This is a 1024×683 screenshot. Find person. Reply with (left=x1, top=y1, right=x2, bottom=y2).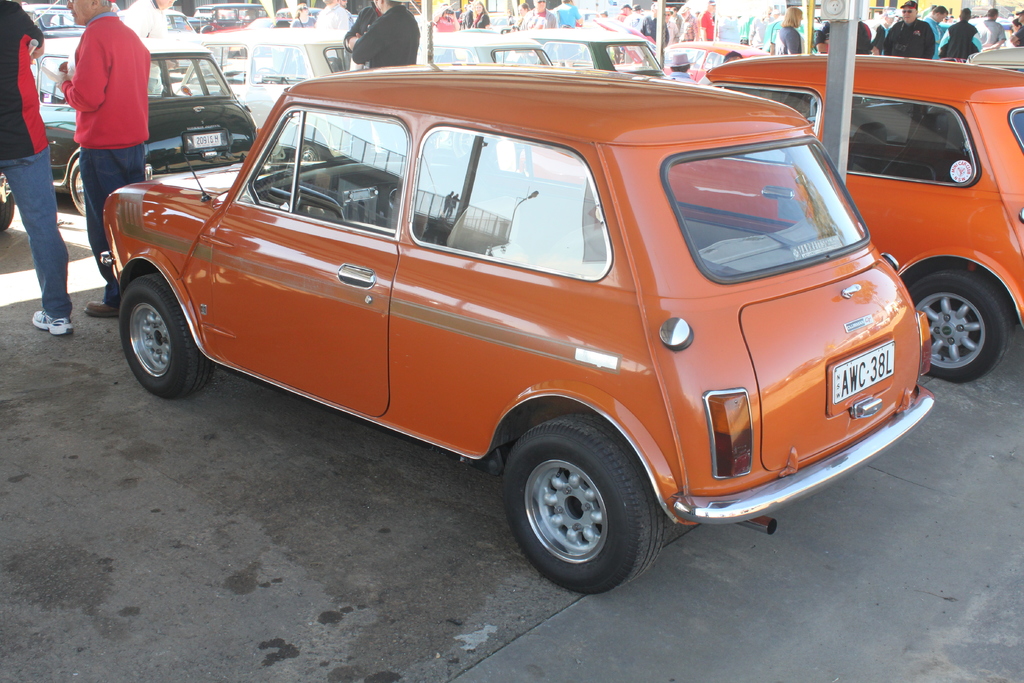
(left=464, top=0, right=492, bottom=30).
